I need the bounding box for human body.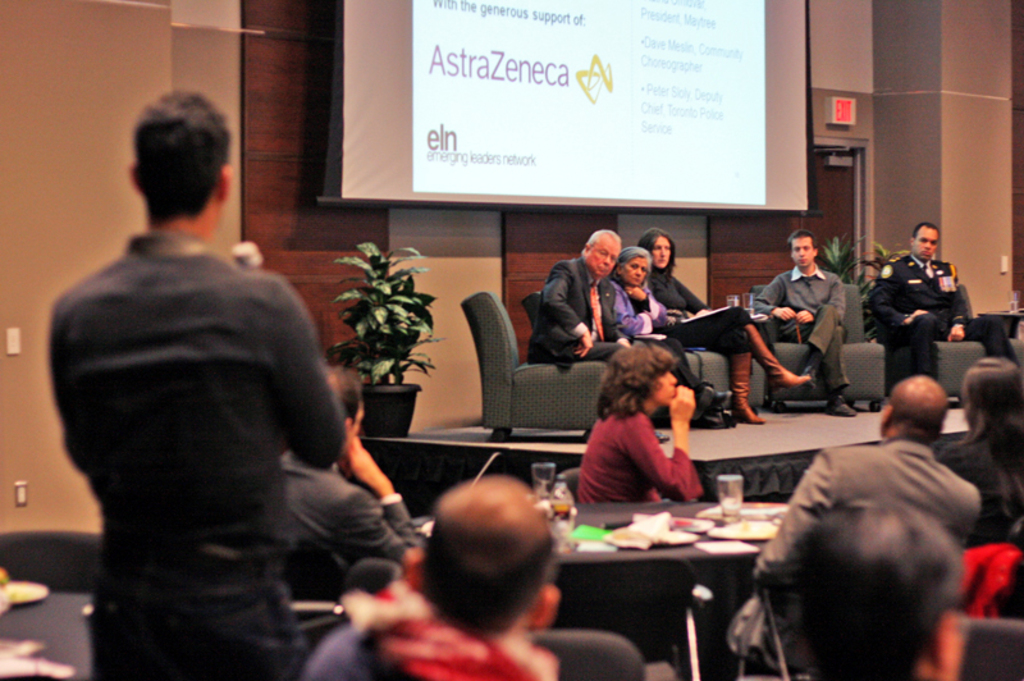
Here it is: 753,435,986,680.
